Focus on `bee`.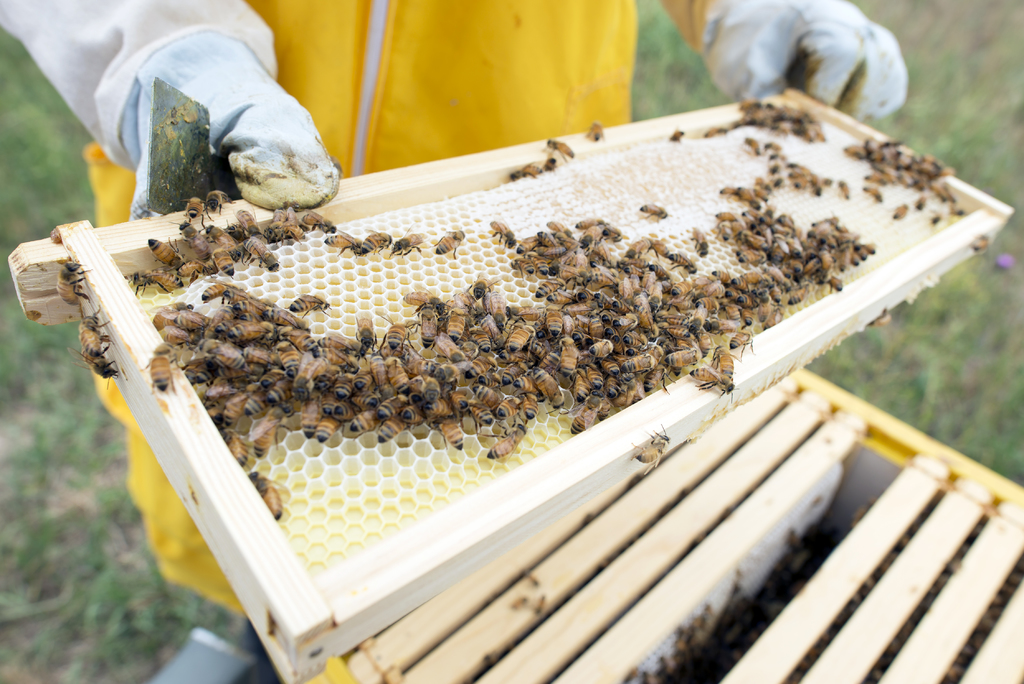
Focused at region(699, 366, 742, 400).
